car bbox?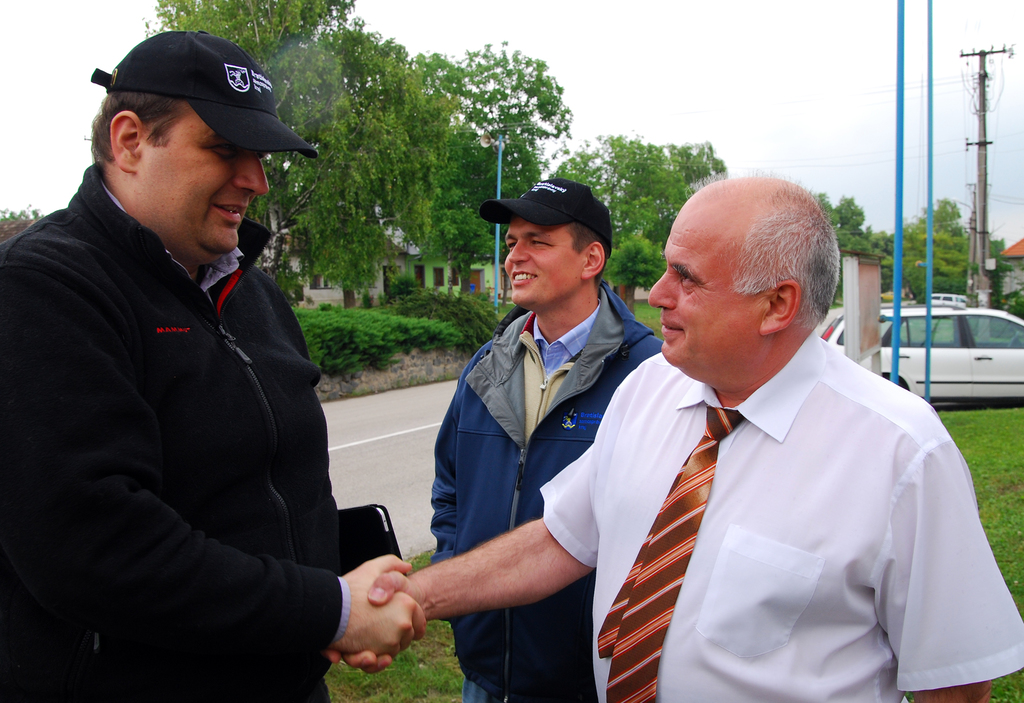
(932, 291, 974, 305)
